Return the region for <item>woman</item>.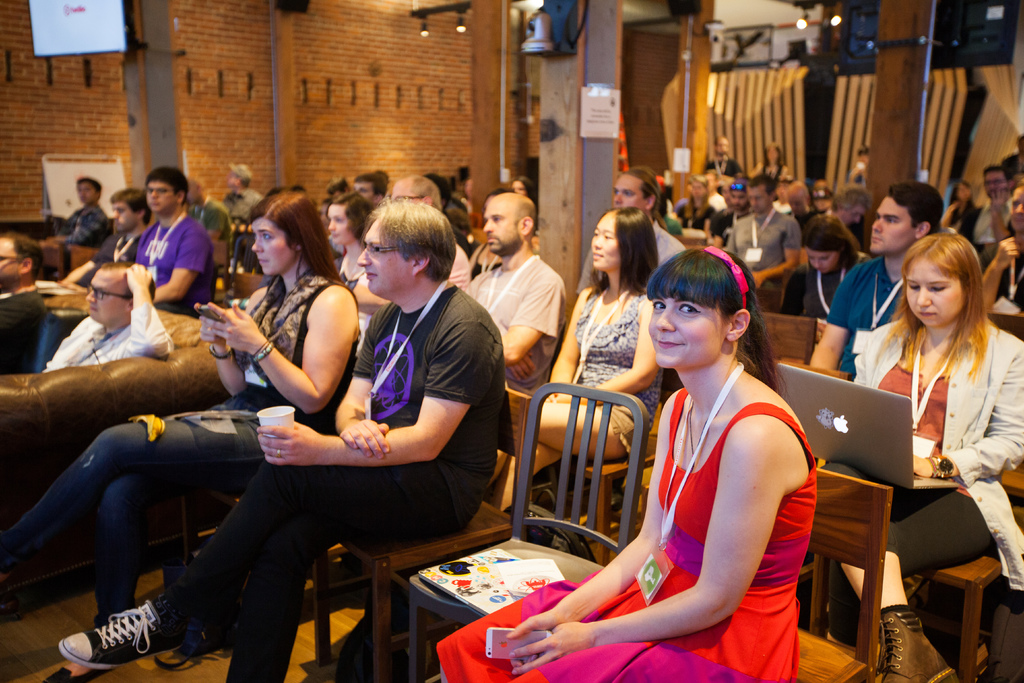
bbox(440, 245, 820, 682).
